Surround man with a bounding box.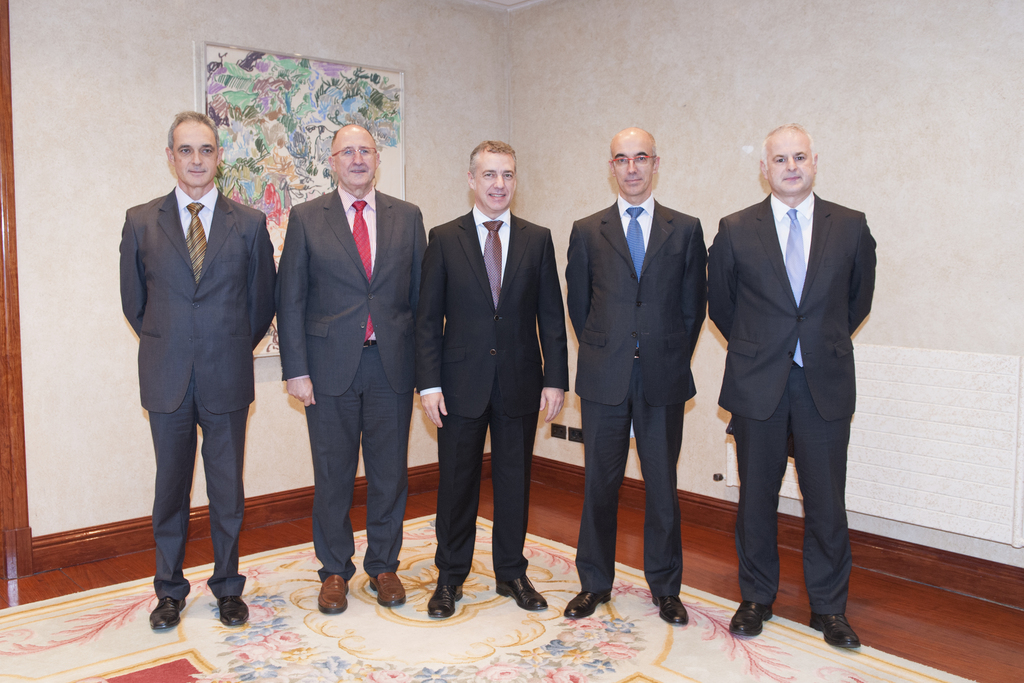
detection(559, 124, 707, 620).
